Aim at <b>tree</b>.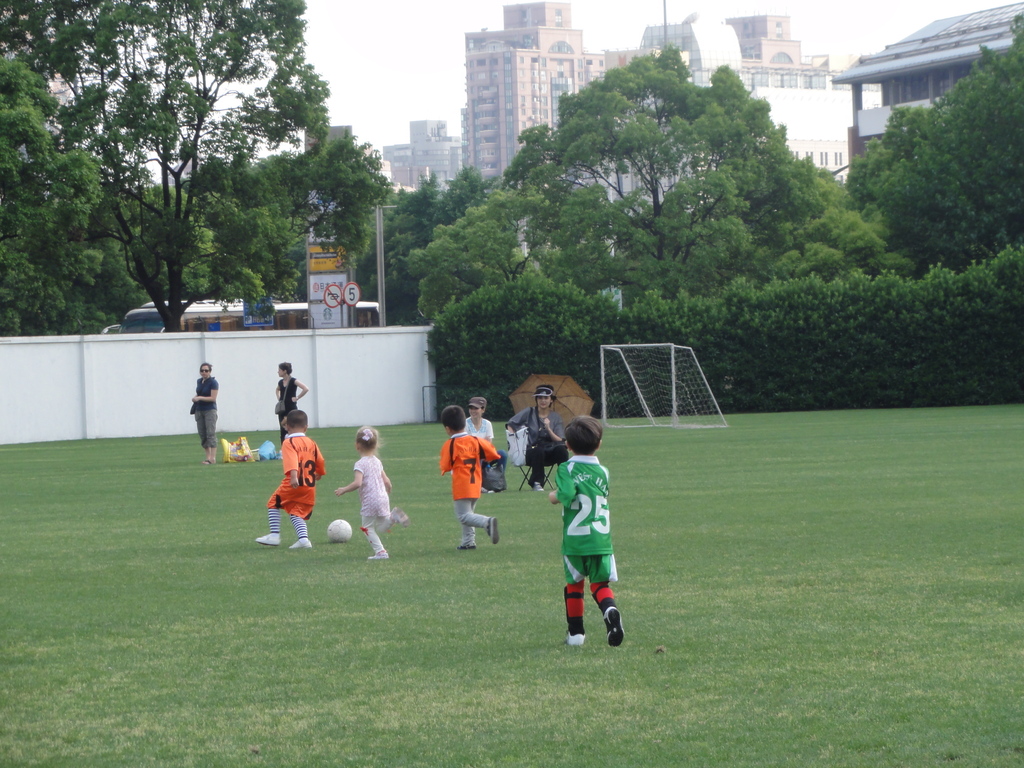
Aimed at region(0, 143, 99, 343).
